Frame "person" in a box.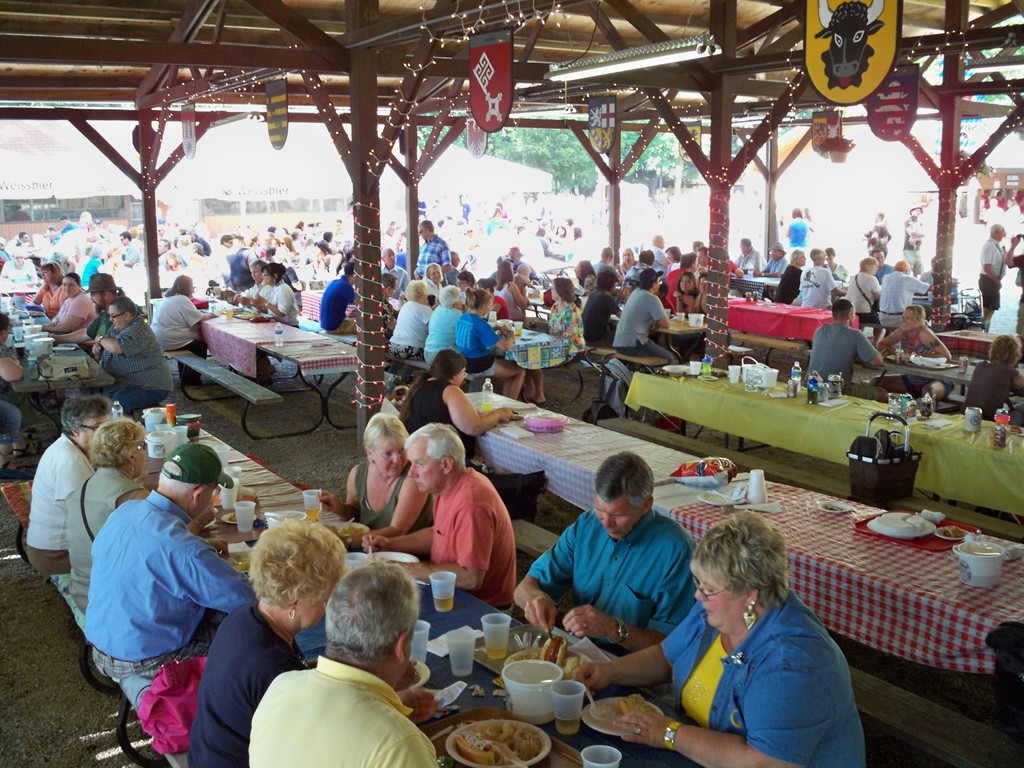
364/424/516/620.
